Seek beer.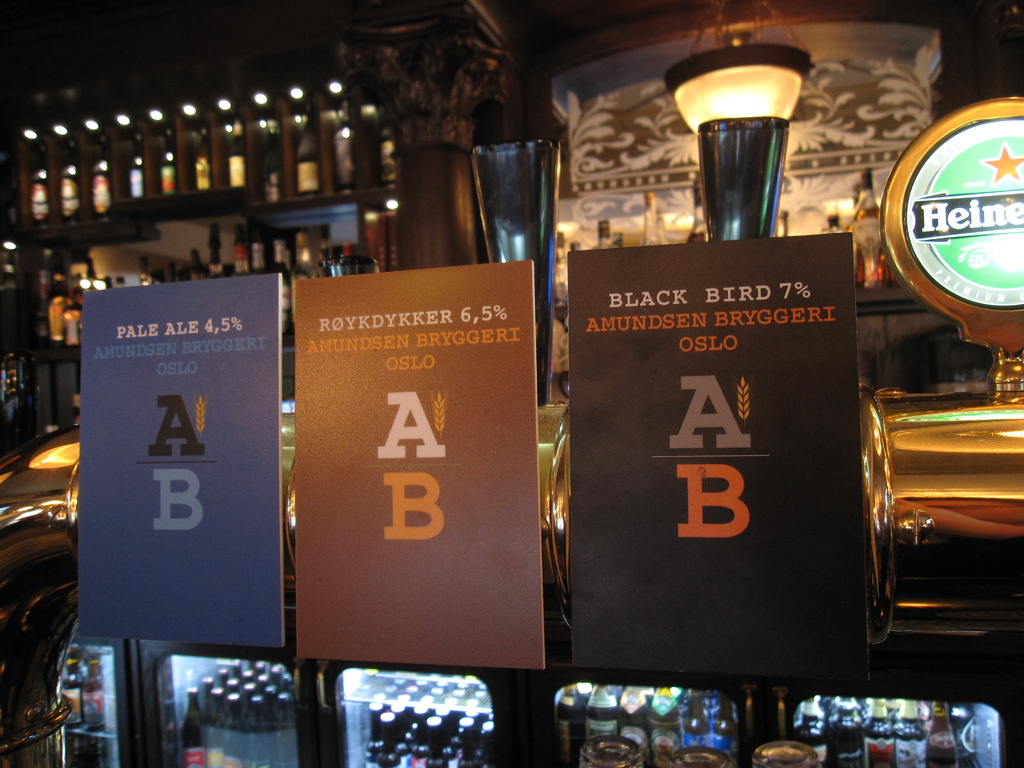
55, 127, 84, 221.
